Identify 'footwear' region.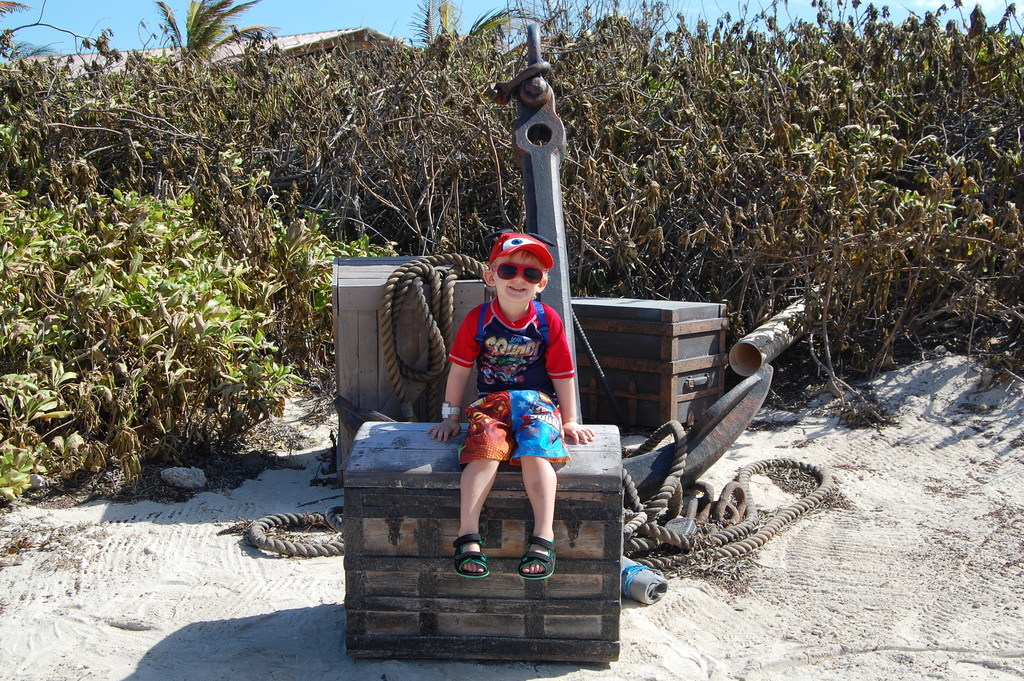
Region: left=518, top=530, right=557, bottom=582.
